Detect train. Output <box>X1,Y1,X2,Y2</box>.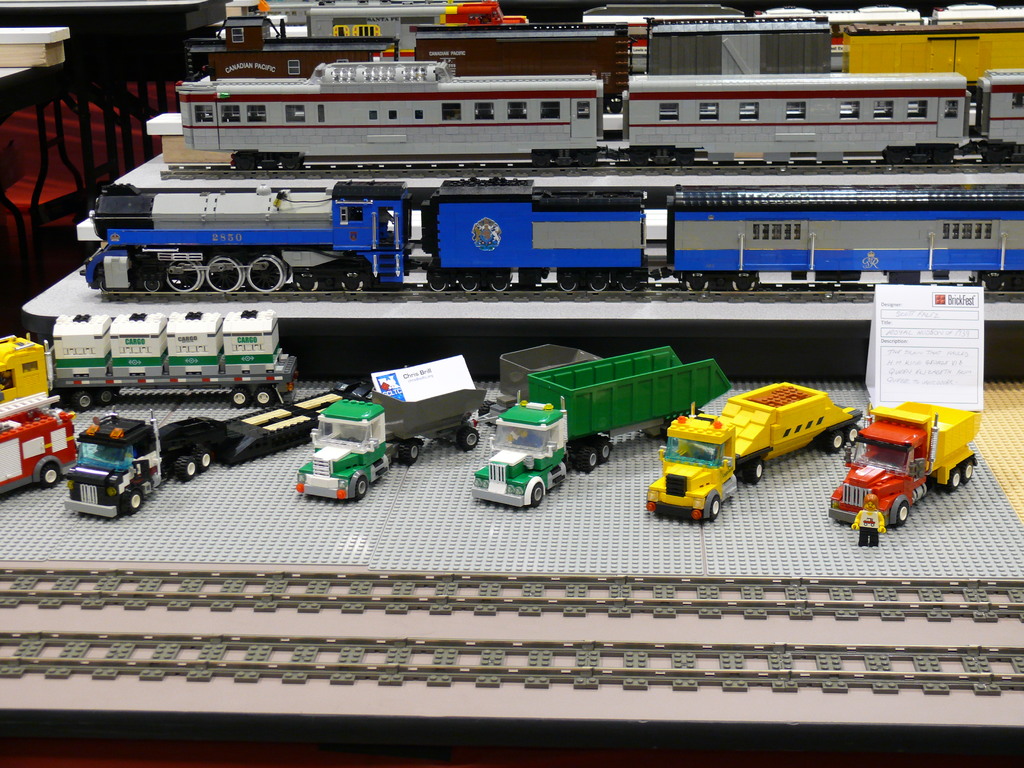
<box>75,175,1023,294</box>.
